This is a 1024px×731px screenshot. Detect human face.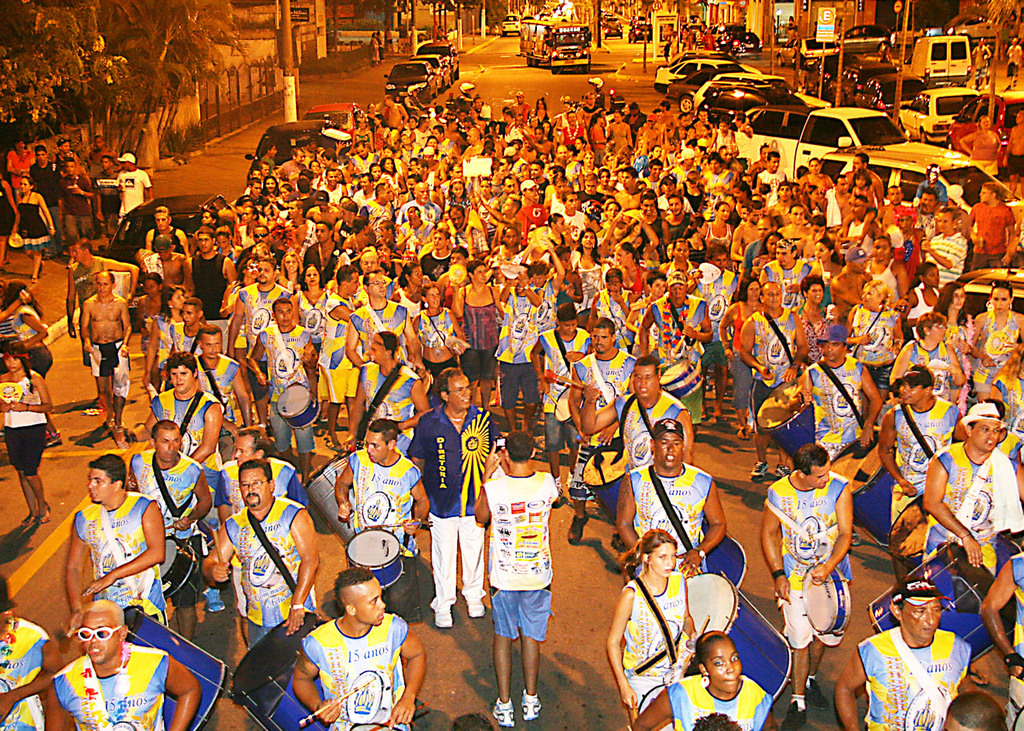
{"x1": 564, "y1": 193, "x2": 579, "y2": 213}.
